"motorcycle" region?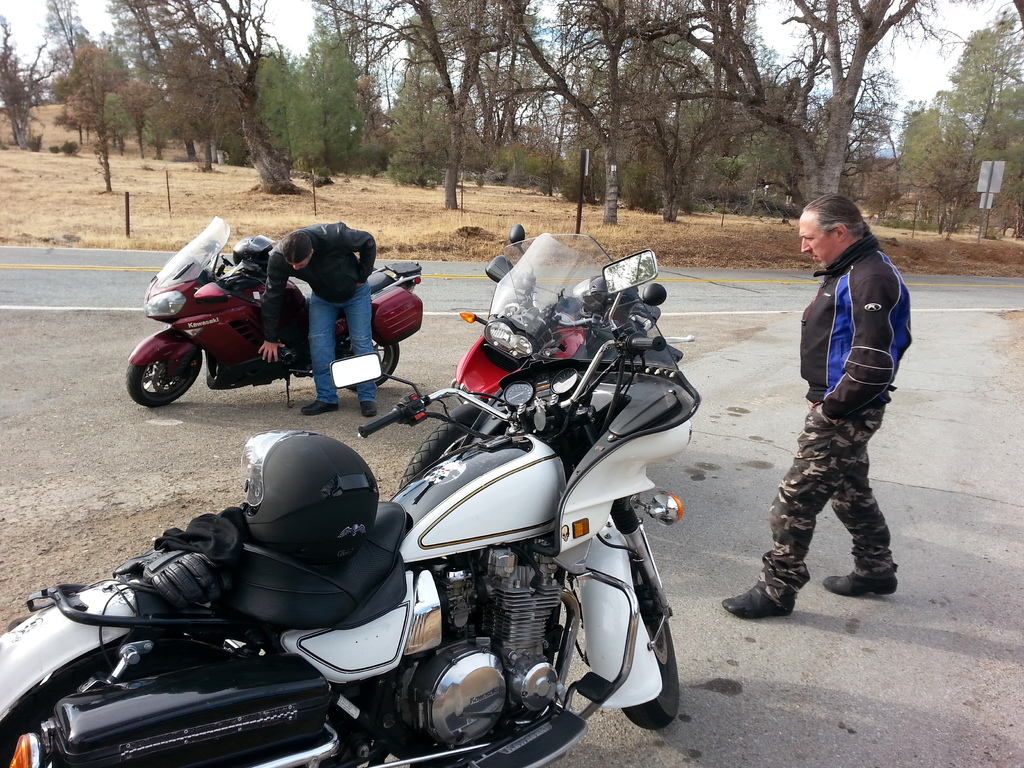
x1=401 y1=219 x2=673 y2=490
